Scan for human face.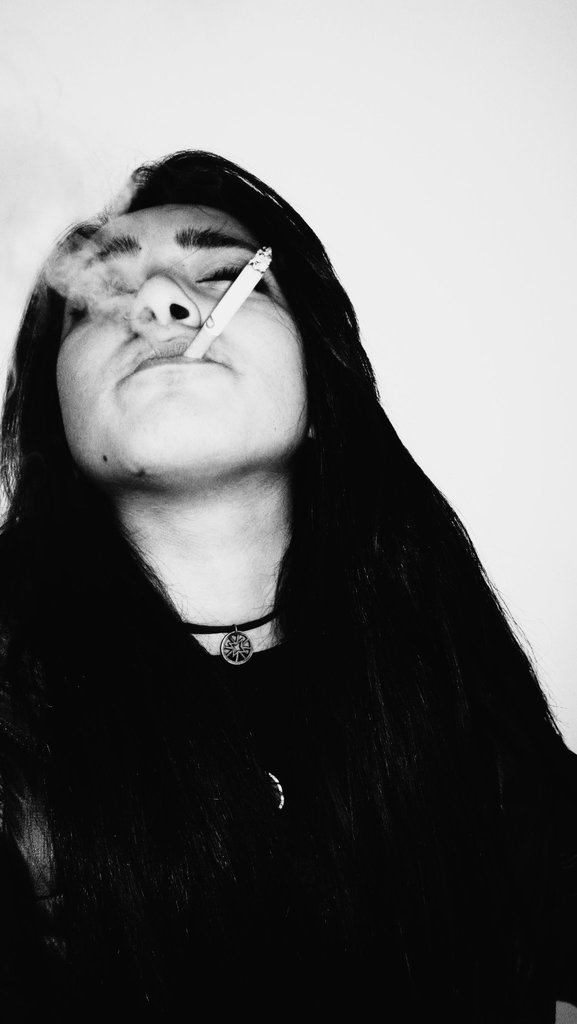
Scan result: (56,209,312,485).
